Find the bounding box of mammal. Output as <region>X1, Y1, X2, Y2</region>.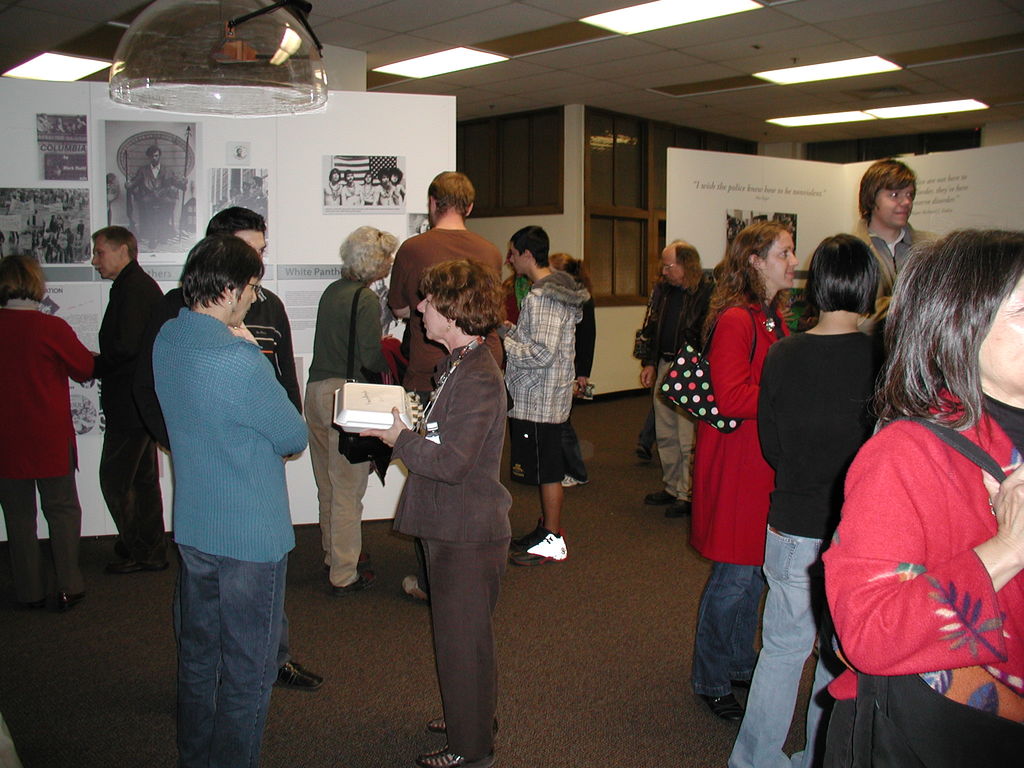
<region>340, 166, 360, 207</region>.
